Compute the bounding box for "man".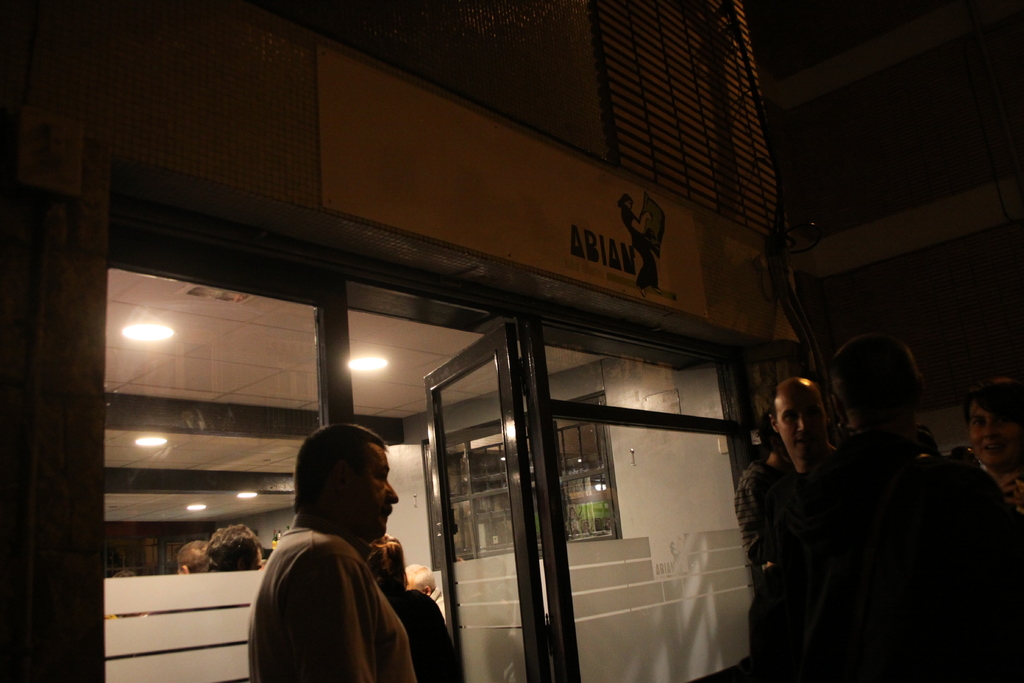
(735,428,794,607).
